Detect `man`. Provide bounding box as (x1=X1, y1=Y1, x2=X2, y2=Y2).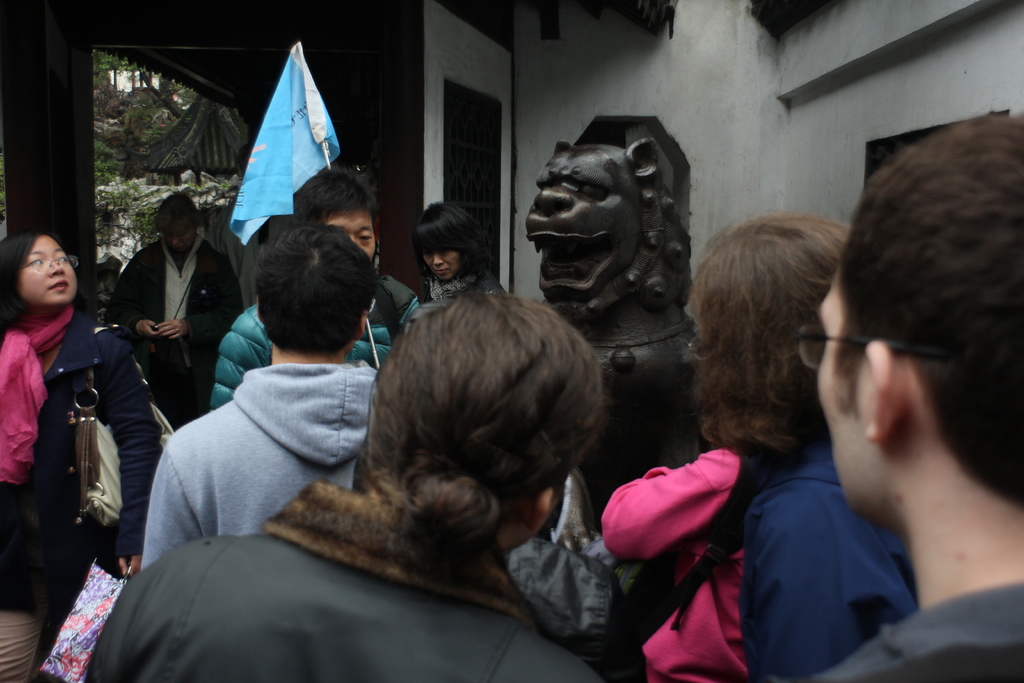
(x1=207, y1=145, x2=292, y2=311).
